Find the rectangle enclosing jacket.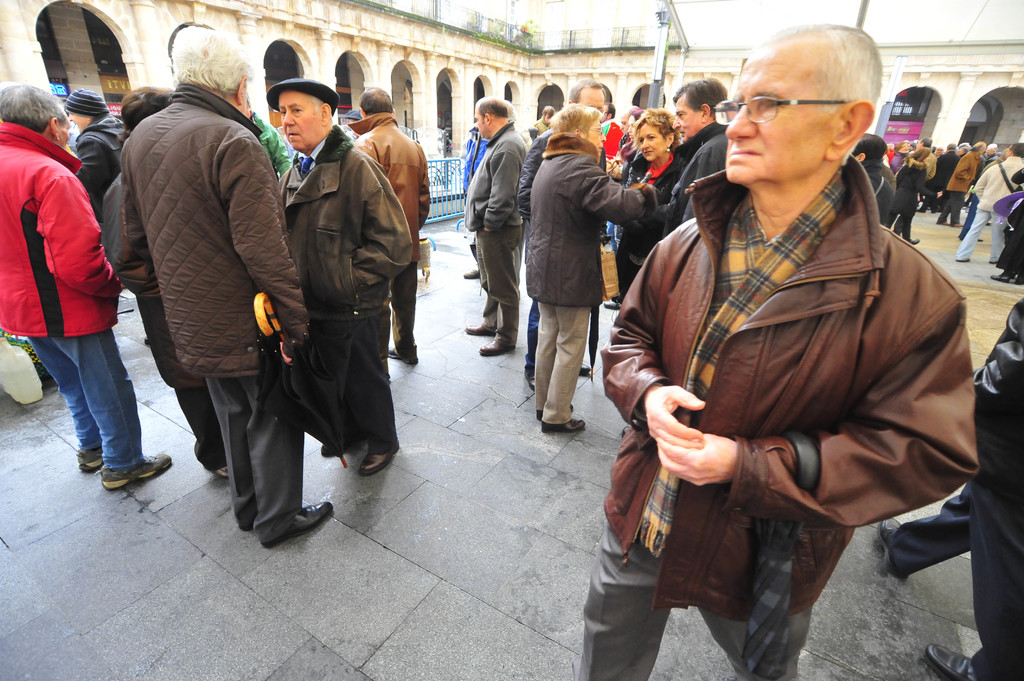
<bbox>341, 109, 435, 259</bbox>.
